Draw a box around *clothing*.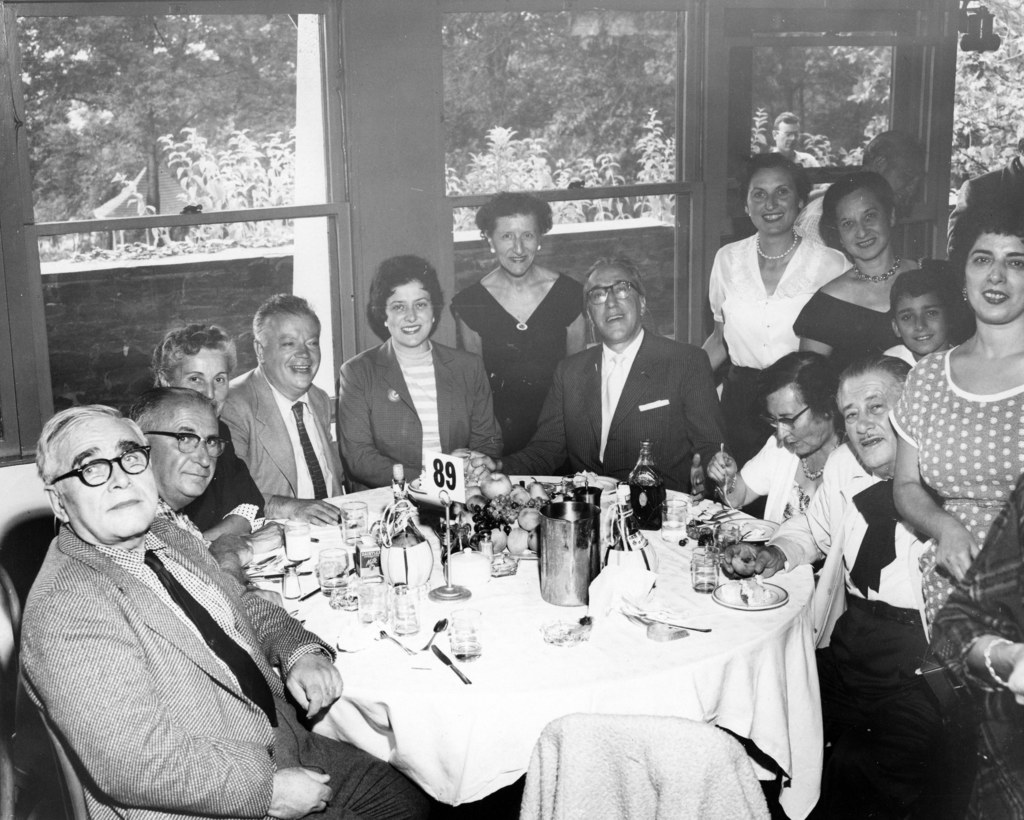
detection(5, 502, 457, 819).
